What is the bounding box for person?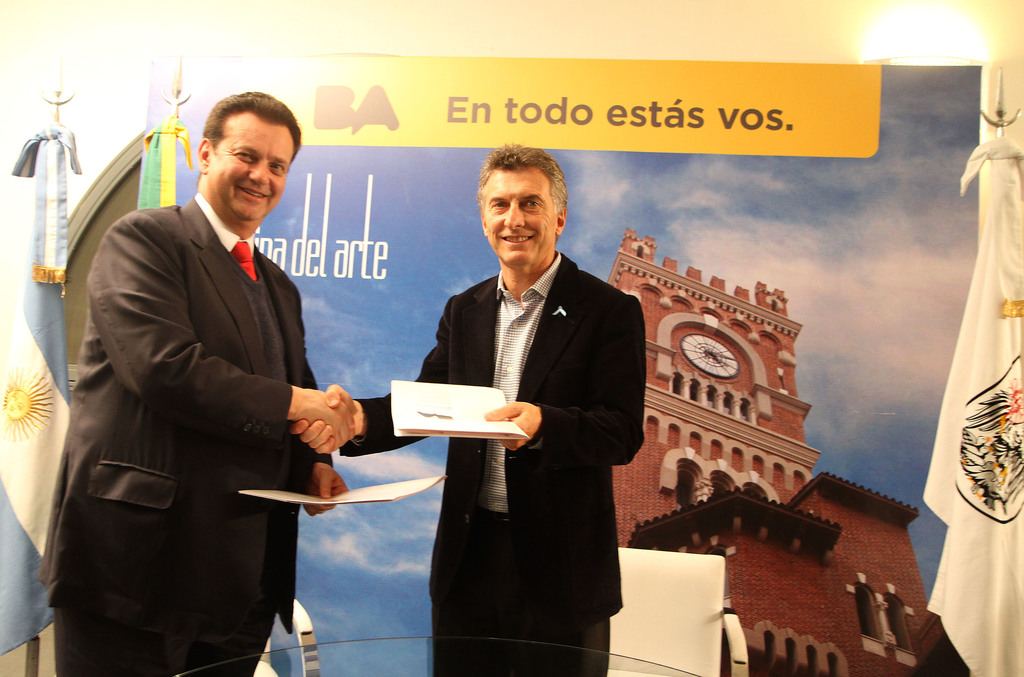
l=56, t=88, r=346, b=654.
